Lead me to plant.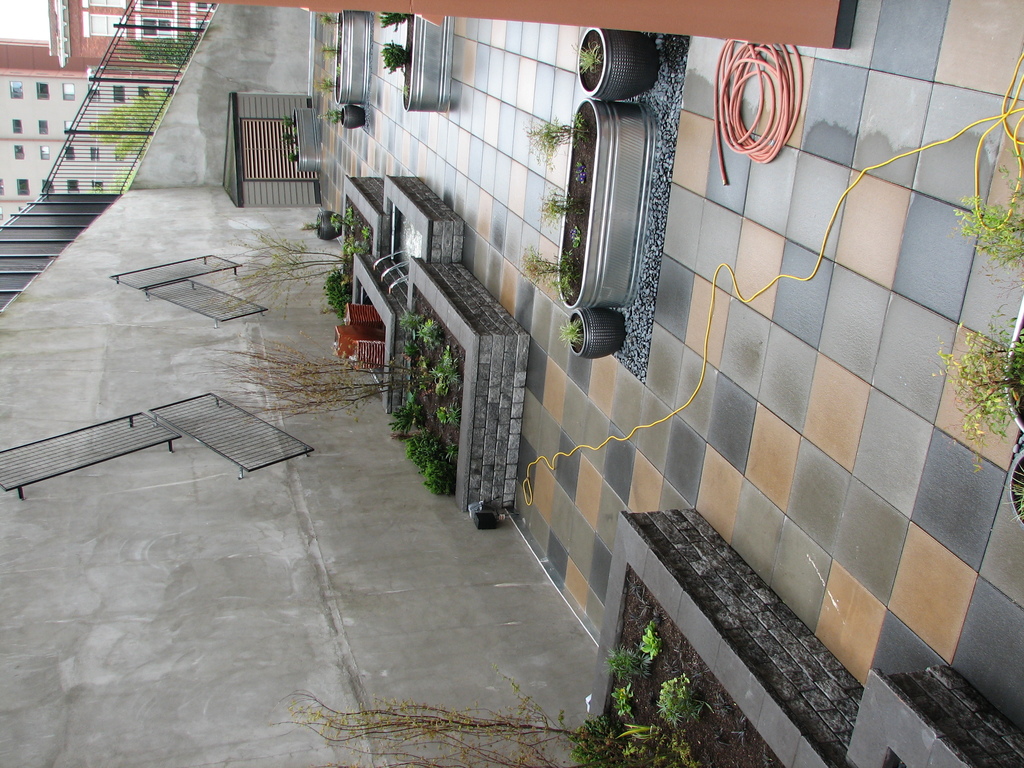
Lead to 514, 243, 576, 297.
